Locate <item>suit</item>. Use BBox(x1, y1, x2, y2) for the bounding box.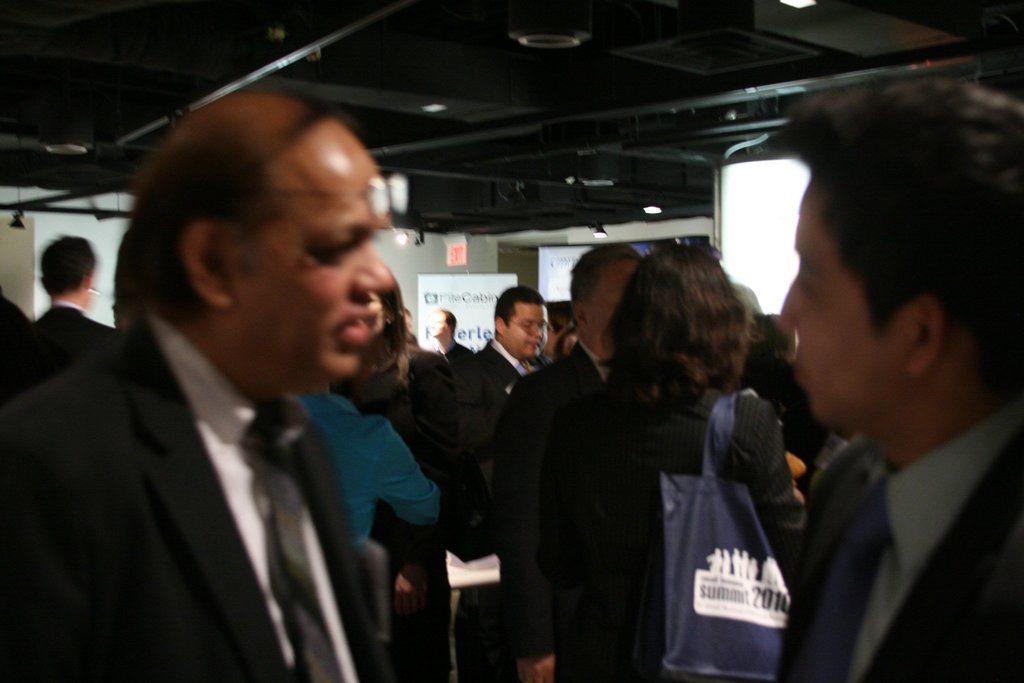
BBox(3, 299, 115, 404).
